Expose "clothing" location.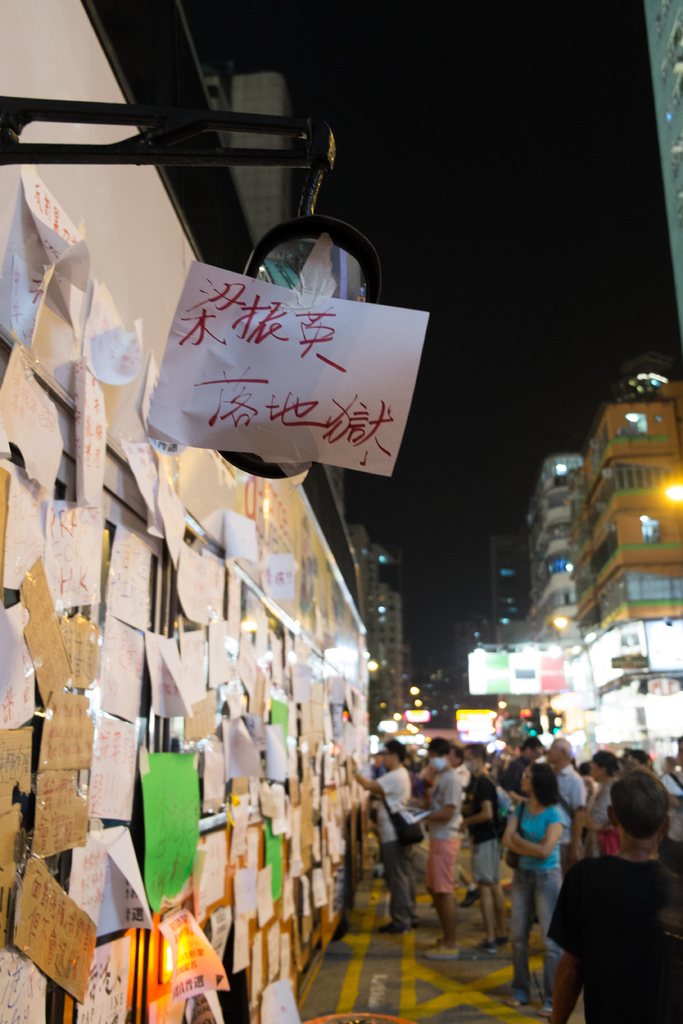
Exposed at [x1=457, y1=767, x2=509, y2=892].
